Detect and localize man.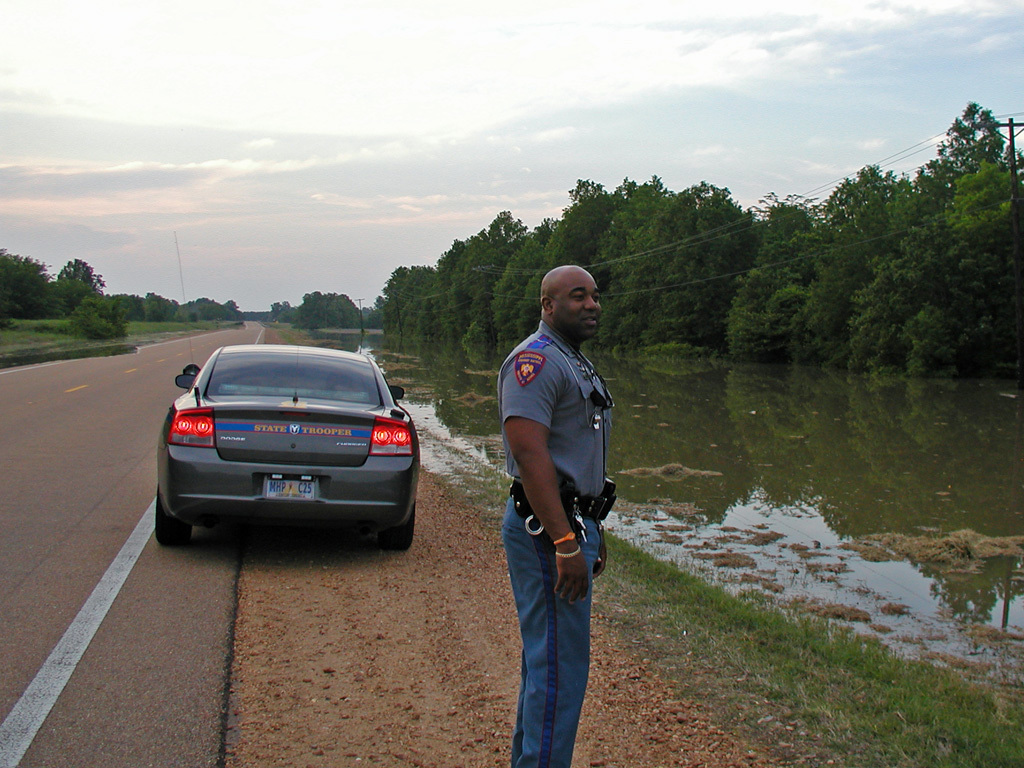
Localized at 476, 248, 630, 748.
